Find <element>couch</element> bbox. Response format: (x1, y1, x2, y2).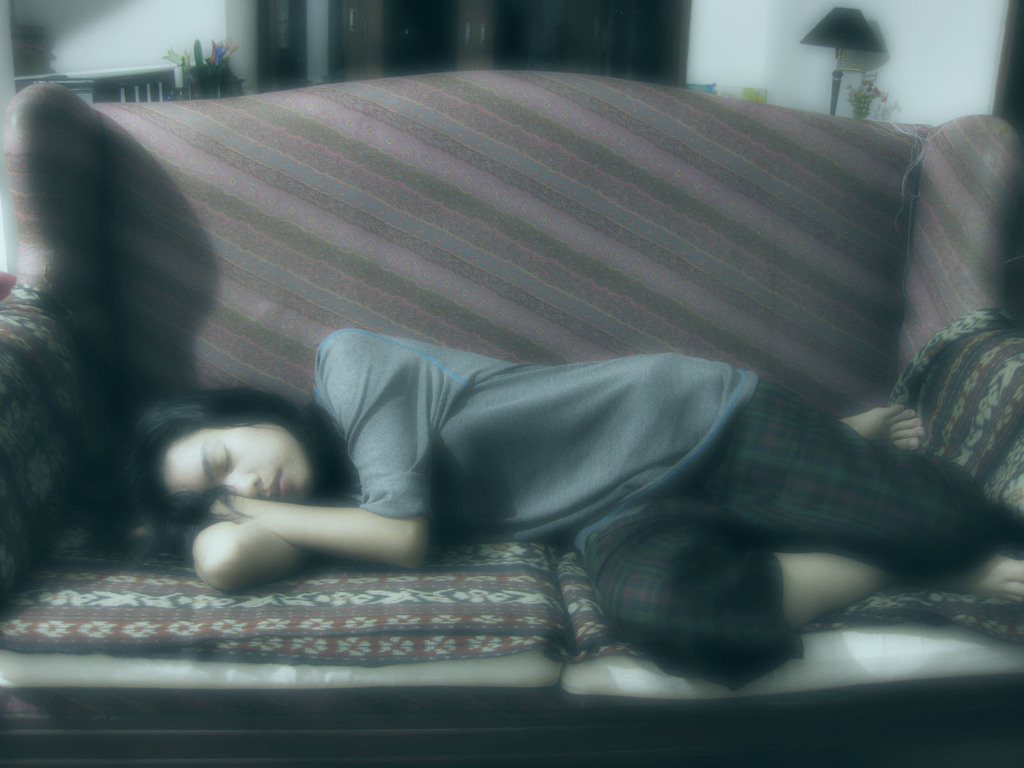
(0, 88, 1023, 767).
